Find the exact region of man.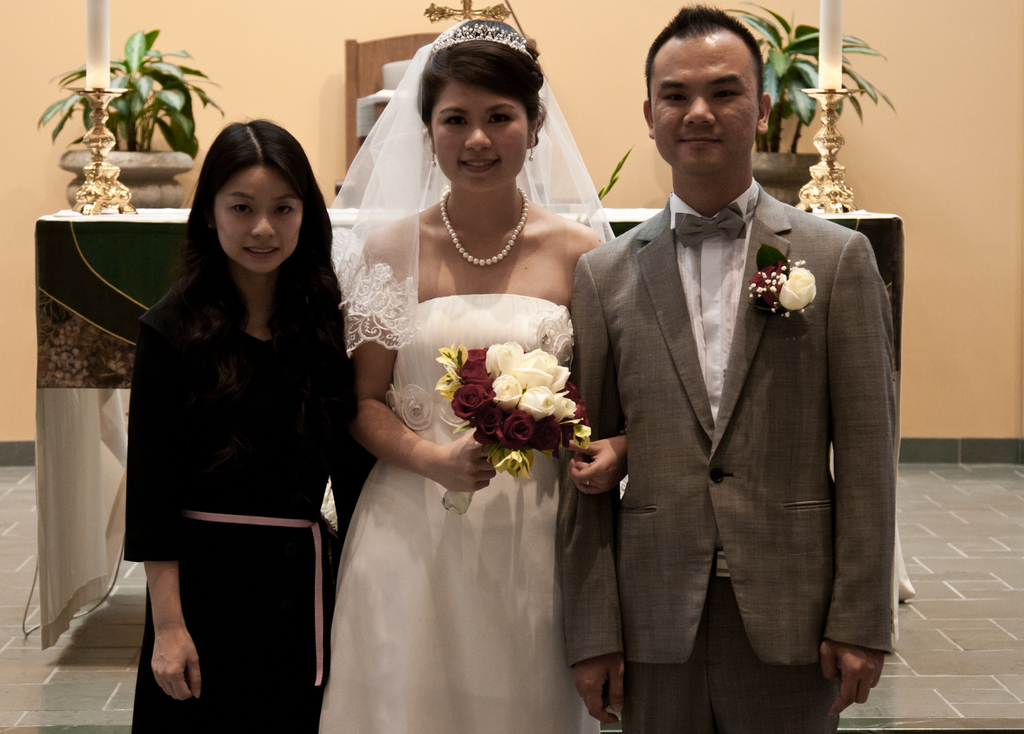
Exact region: 551, 4, 898, 733.
